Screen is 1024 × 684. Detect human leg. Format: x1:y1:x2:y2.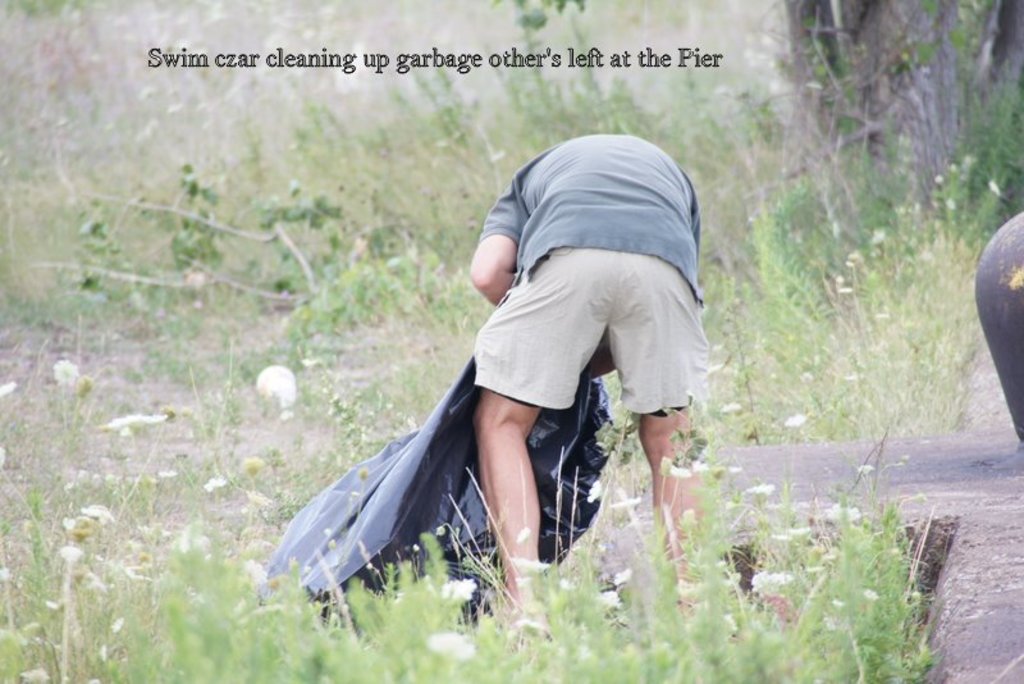
474:384:553:653.
